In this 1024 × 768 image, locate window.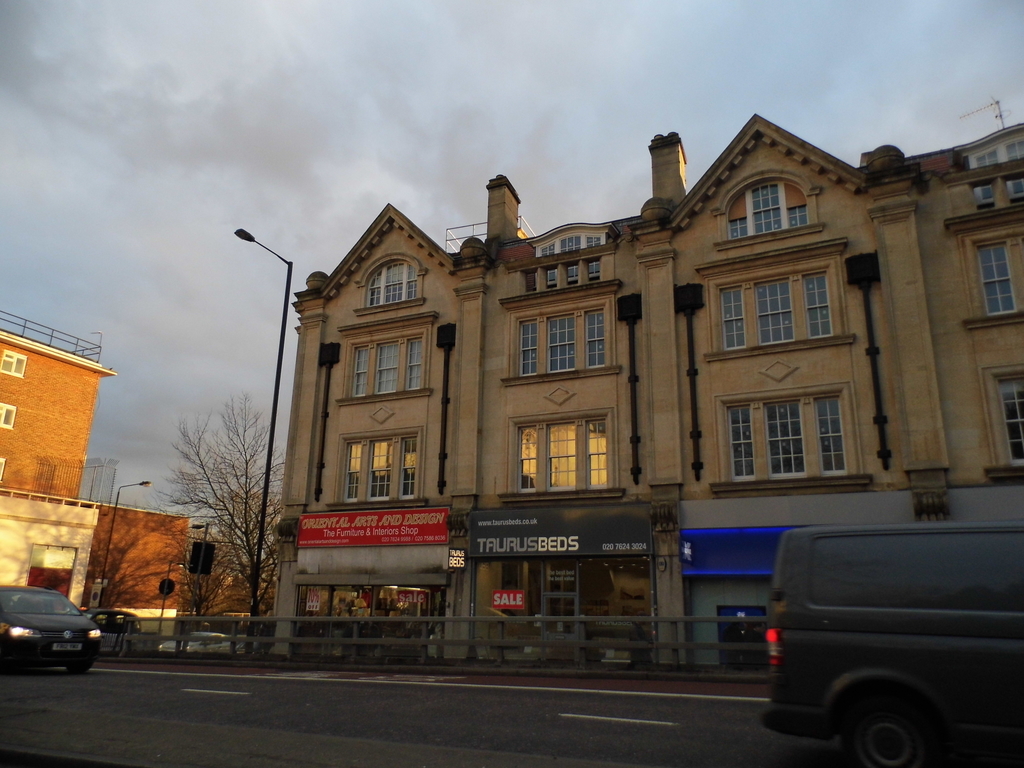
Bounding box: pyautogui.locateOnScreen(401, 433, 422, 497).
